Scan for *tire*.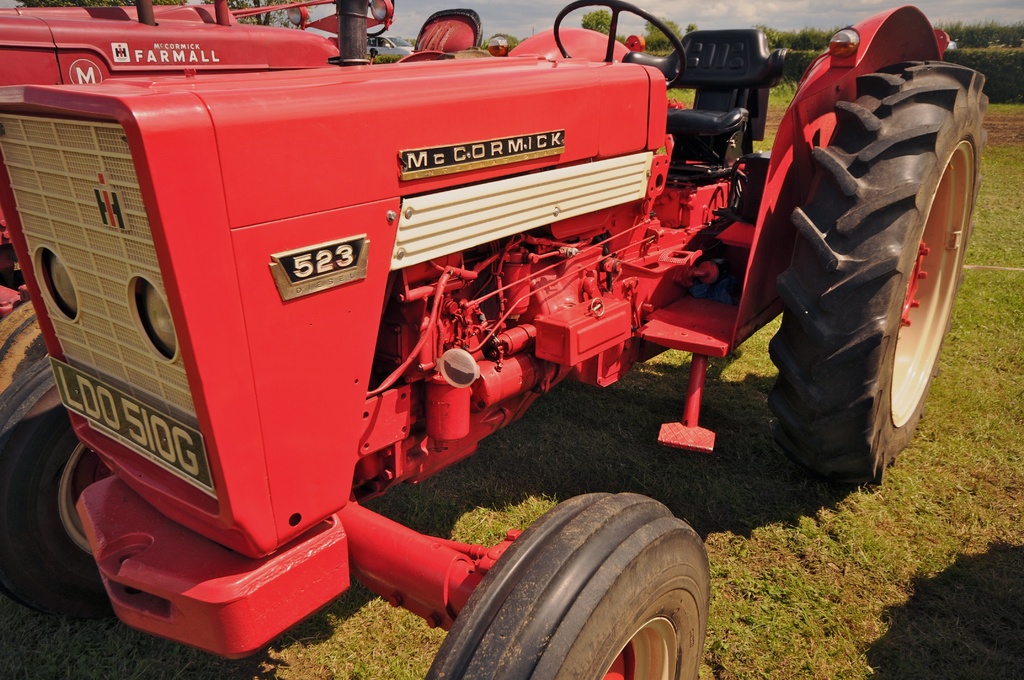
Scan result: 0, 356, 115, 624.
